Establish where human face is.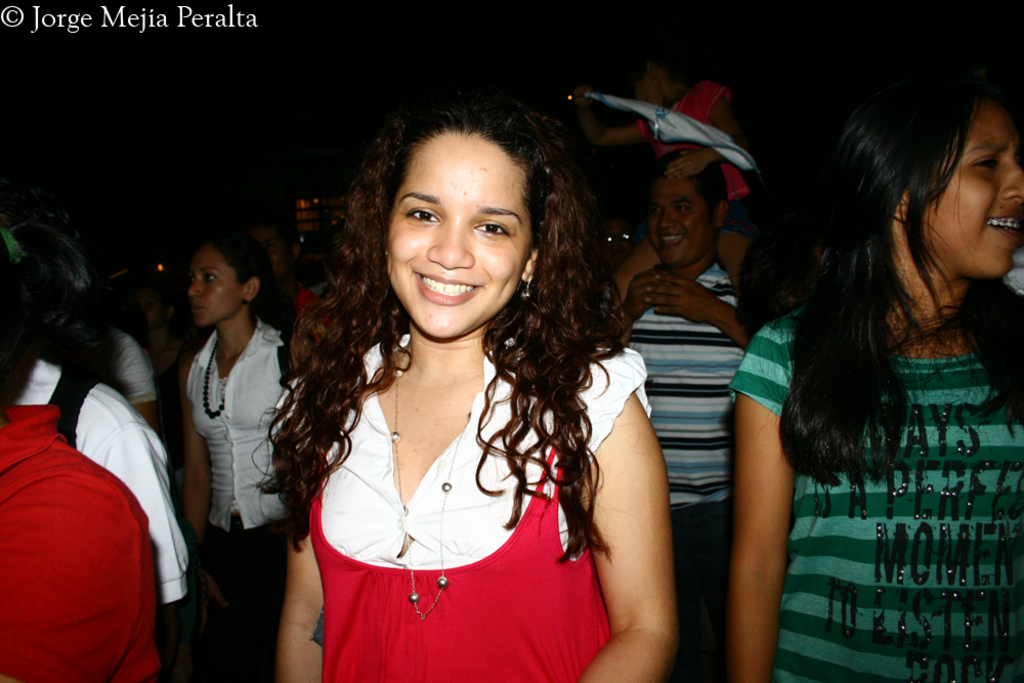
Established at (193, 252, 246, 327).
